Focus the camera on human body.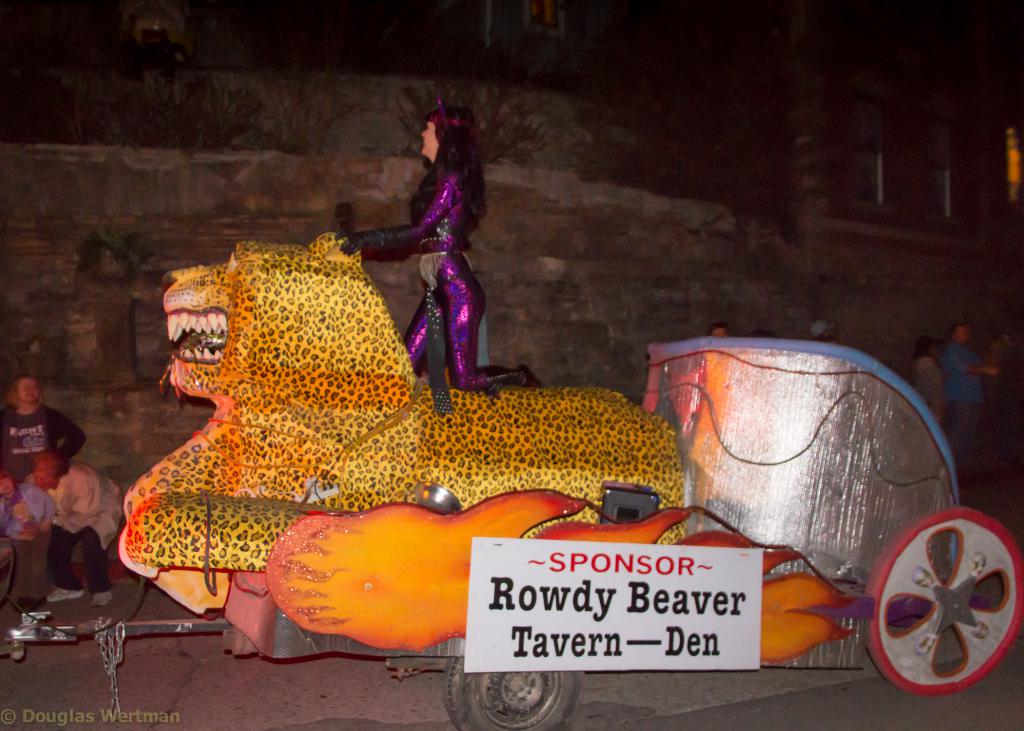
Focus region: <bbox>0, 373, 92, 482</bbox>.
